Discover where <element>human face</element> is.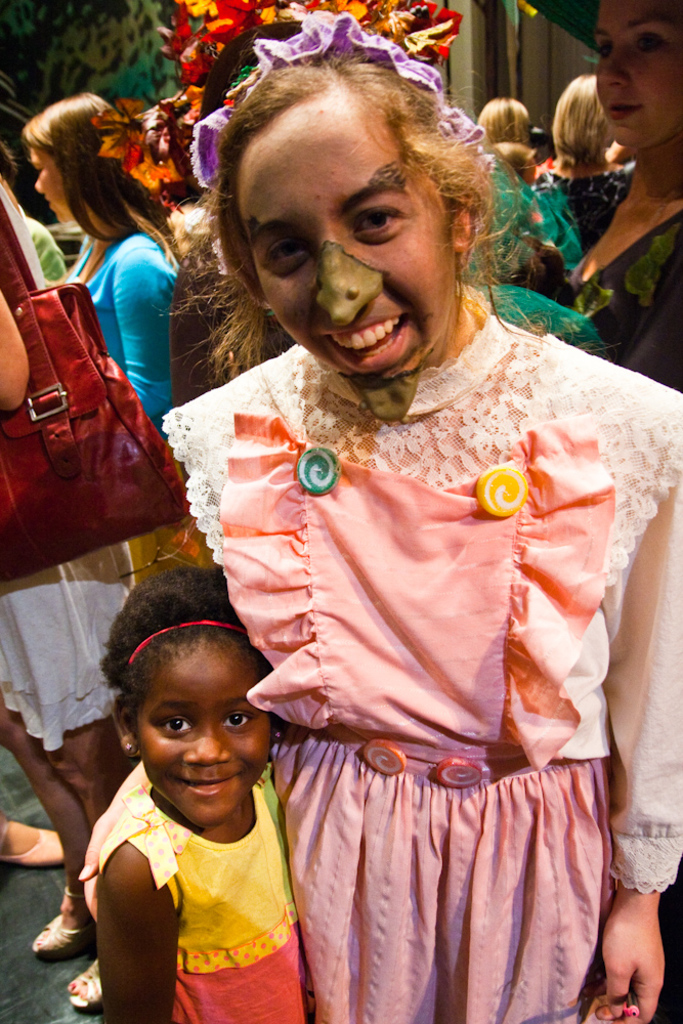
Discovered at 141, 647, 266, 835.
